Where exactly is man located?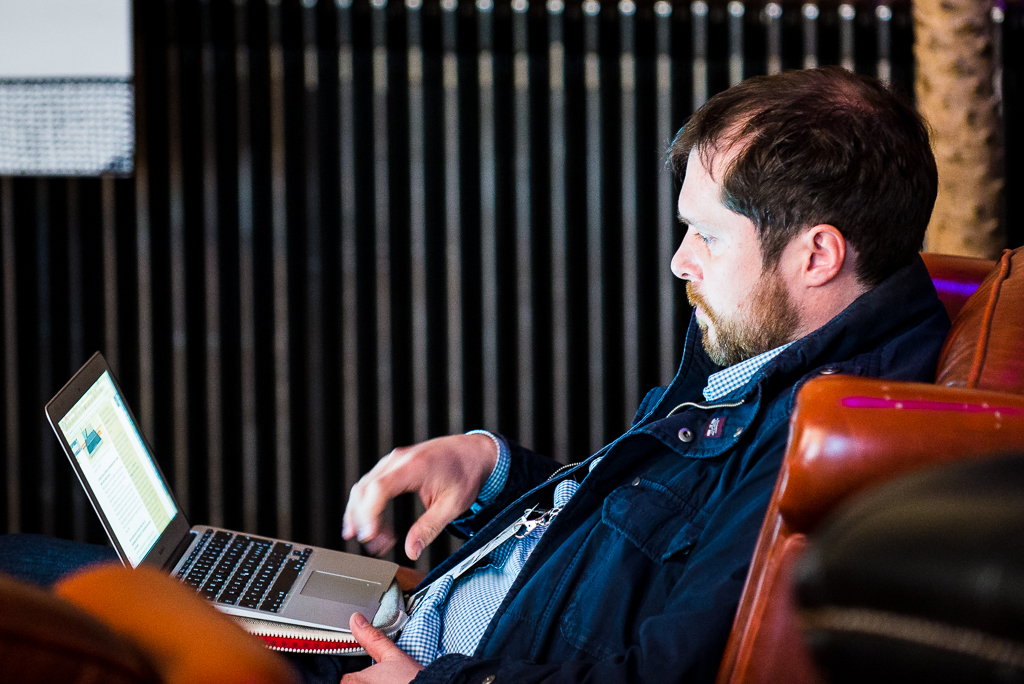
Its bounding box is bbox=(1, 65, 948, 683).
